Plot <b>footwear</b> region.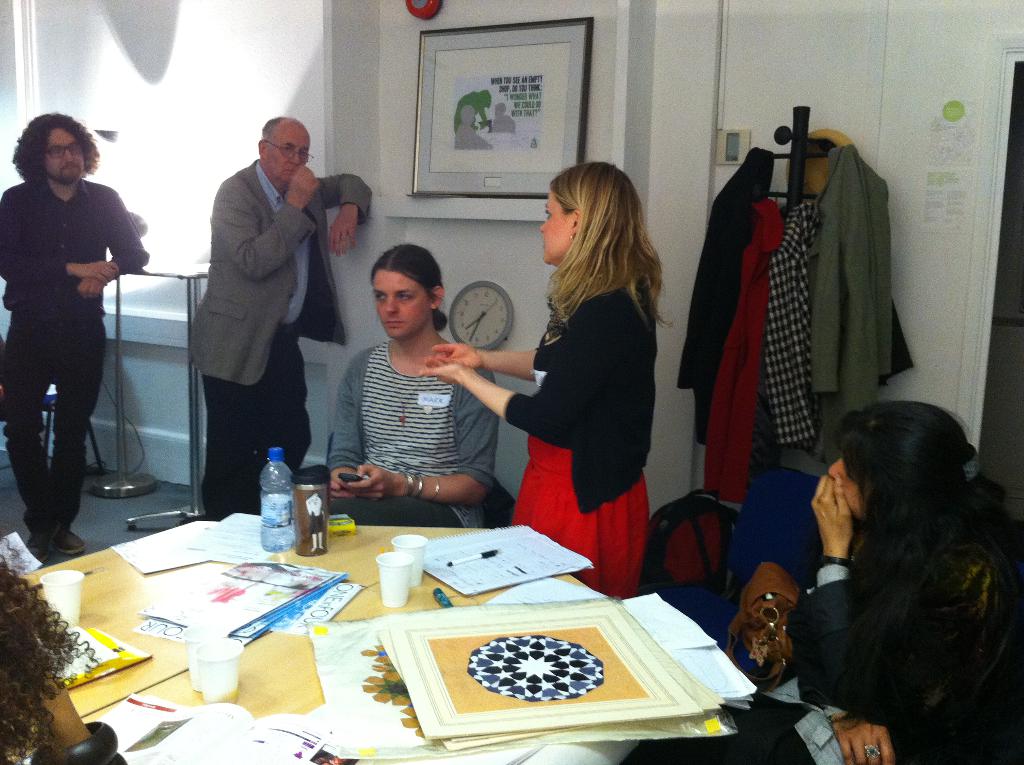
Plotted at pyautogui.locateOnScreen(54, 521, 83, 554).
